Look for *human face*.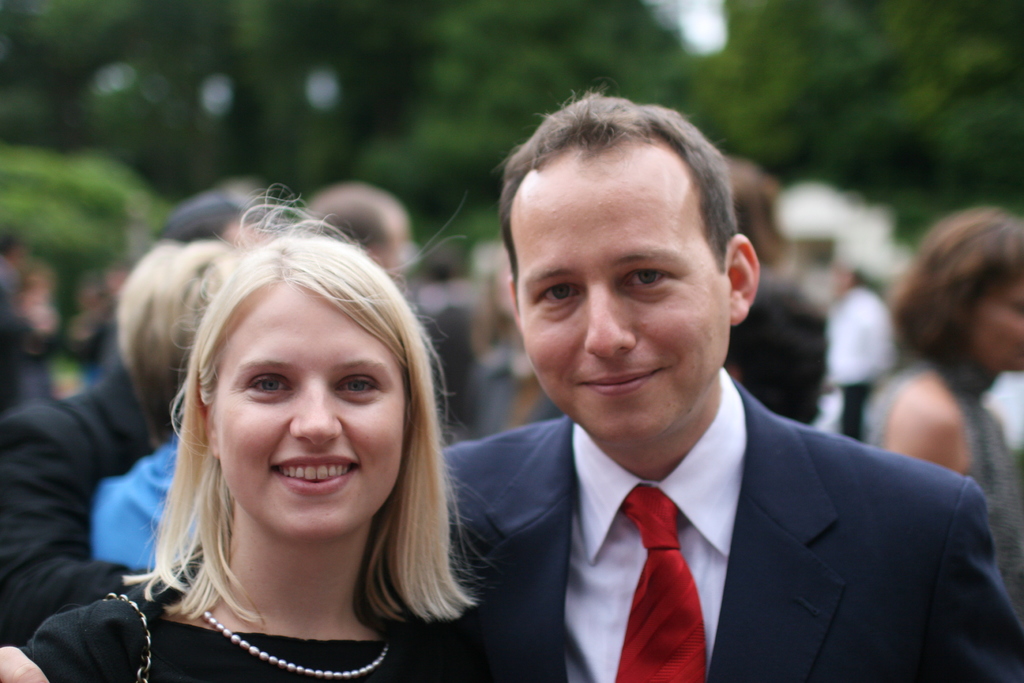
Found: (x1=968, y1=278, x2=1023, y2=370).
